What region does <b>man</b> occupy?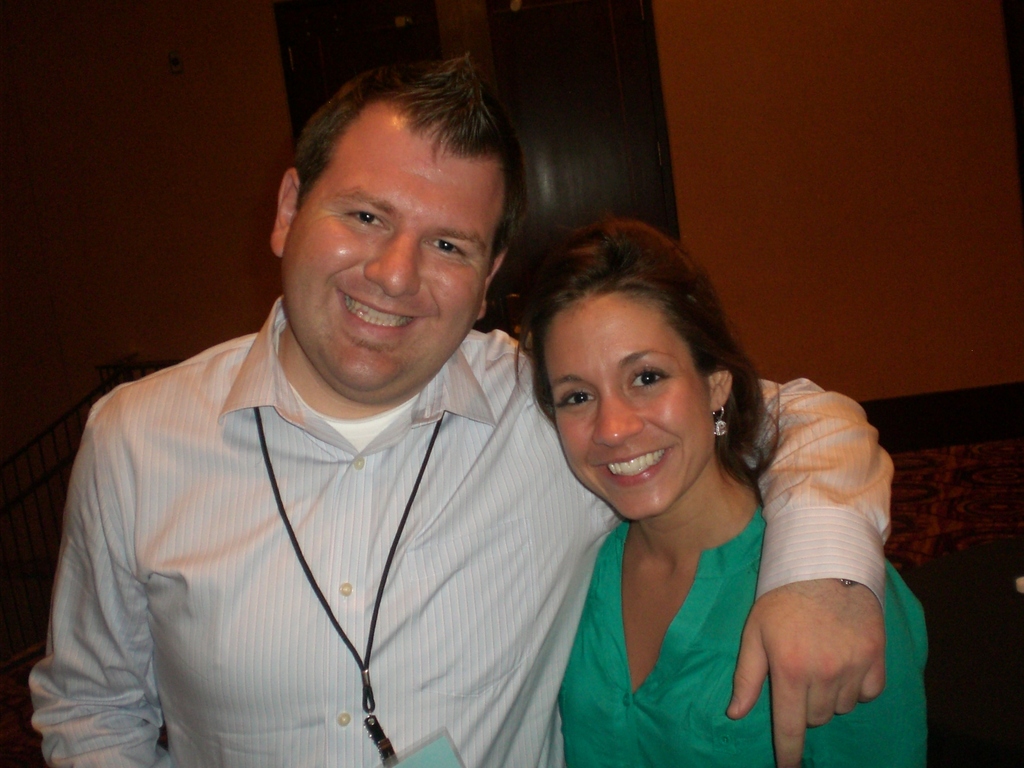
detection(22, 49, 895, 767).
